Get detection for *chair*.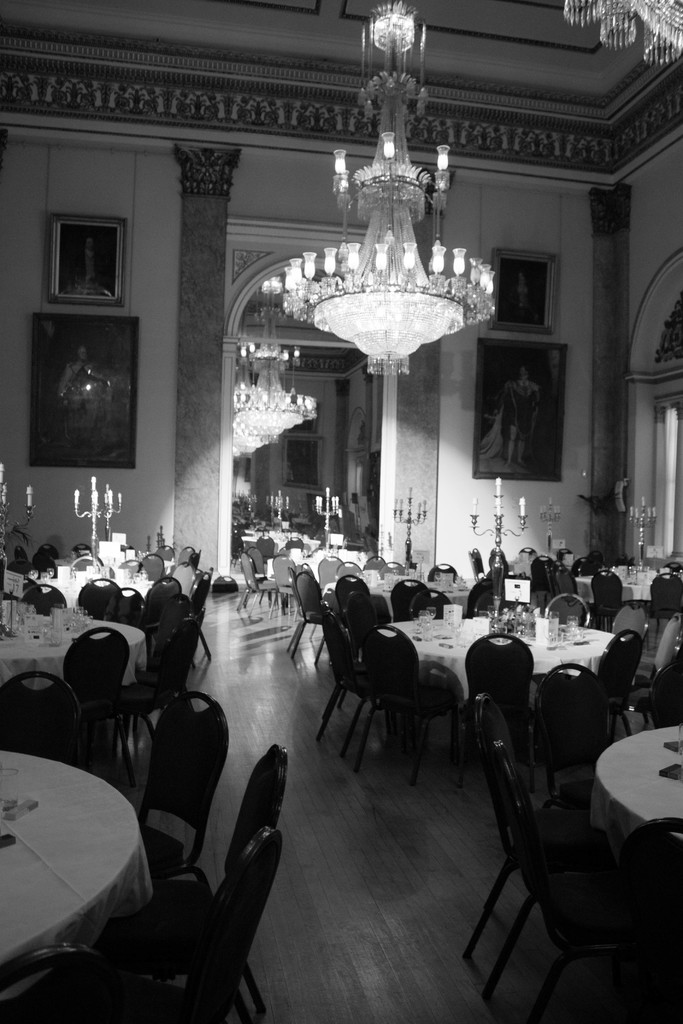
Detection: <box>609,601,648,629</box>.
